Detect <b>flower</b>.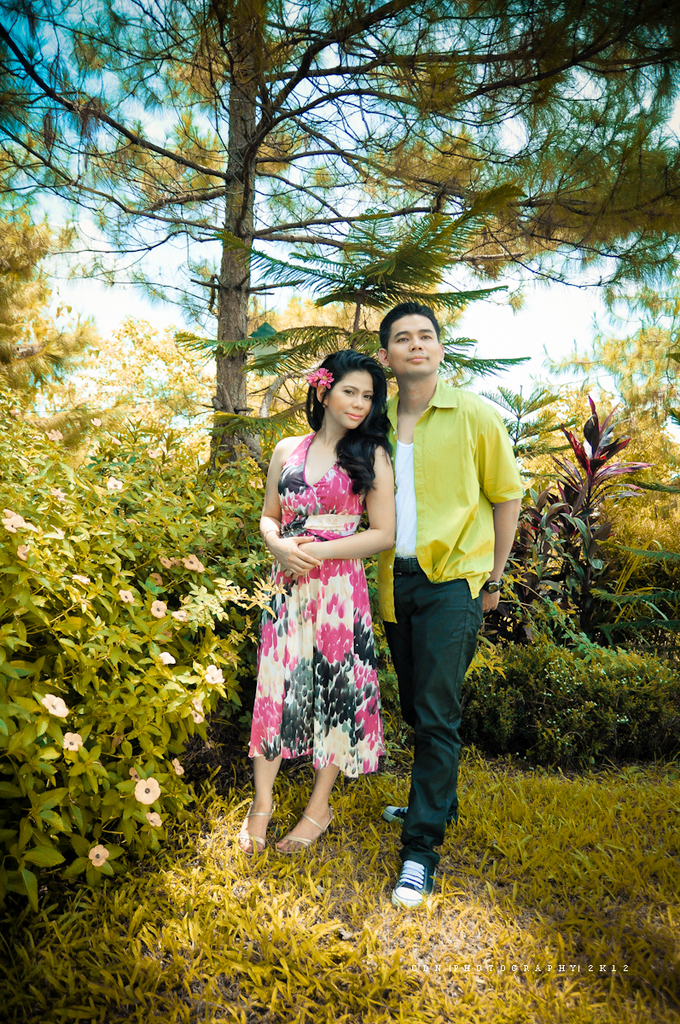
Detected at [left=177, top=550, right=201, bottom=568].
